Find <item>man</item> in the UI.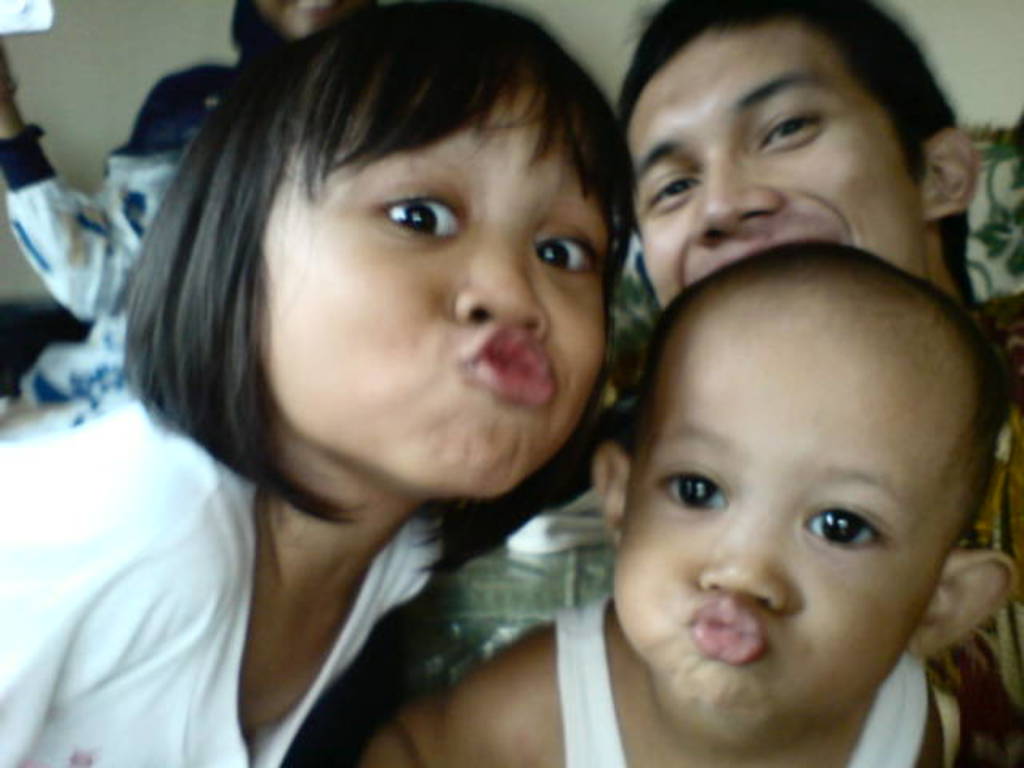
UI element at 608:0:1022:766.
